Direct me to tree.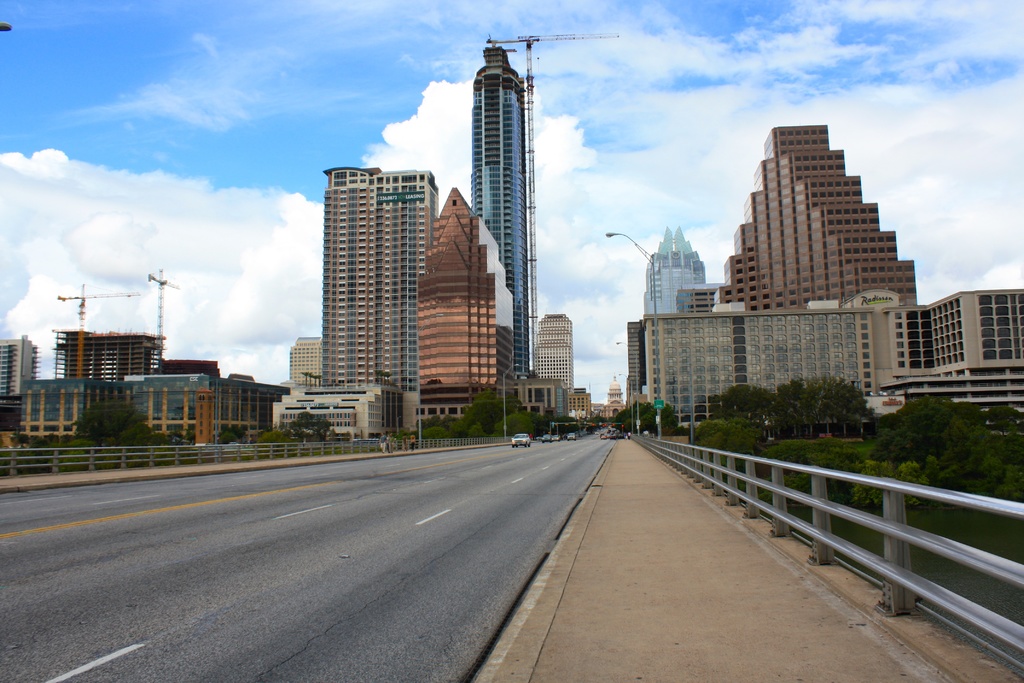
Direction: (536, 411, 554, 431).
